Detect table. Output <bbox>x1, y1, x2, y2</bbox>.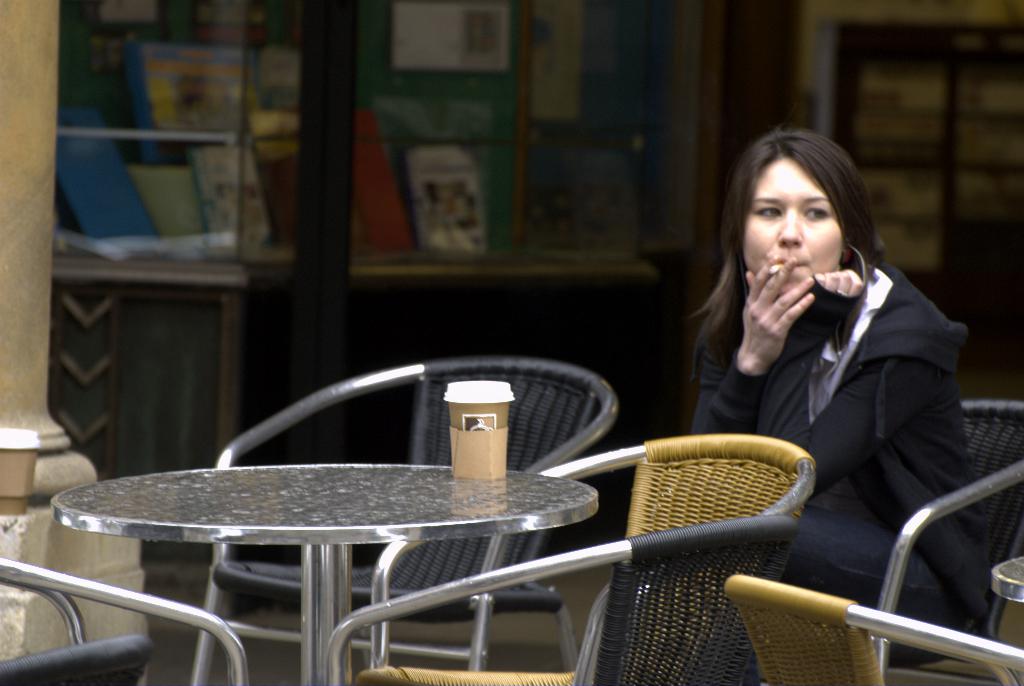
<bbox>989, 556, 1023, 605</bbox>.
